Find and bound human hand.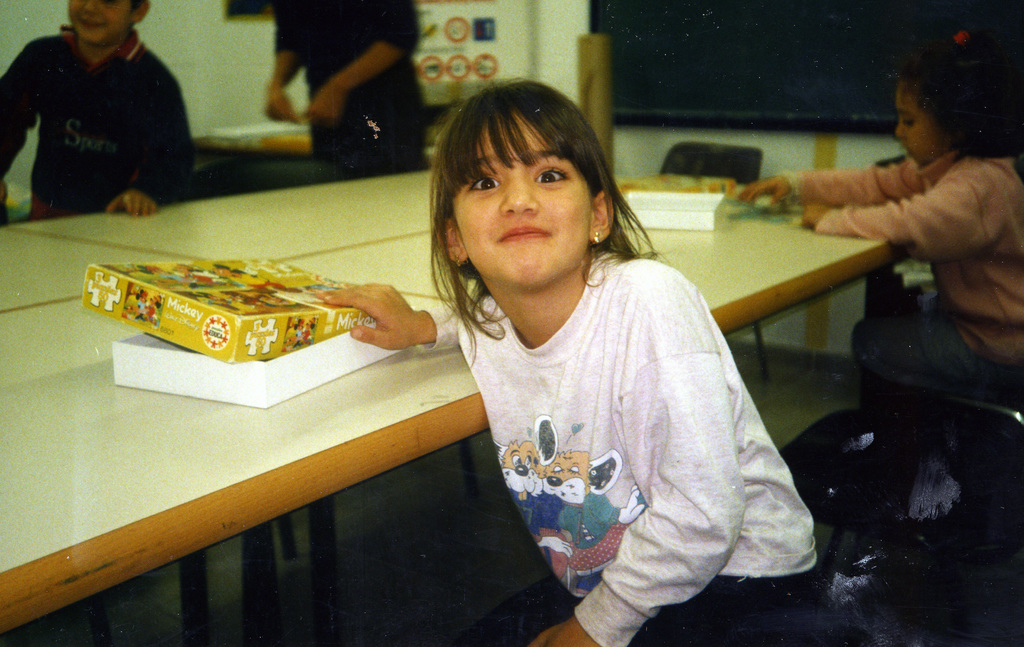
Bound: 103/188/156/216.
